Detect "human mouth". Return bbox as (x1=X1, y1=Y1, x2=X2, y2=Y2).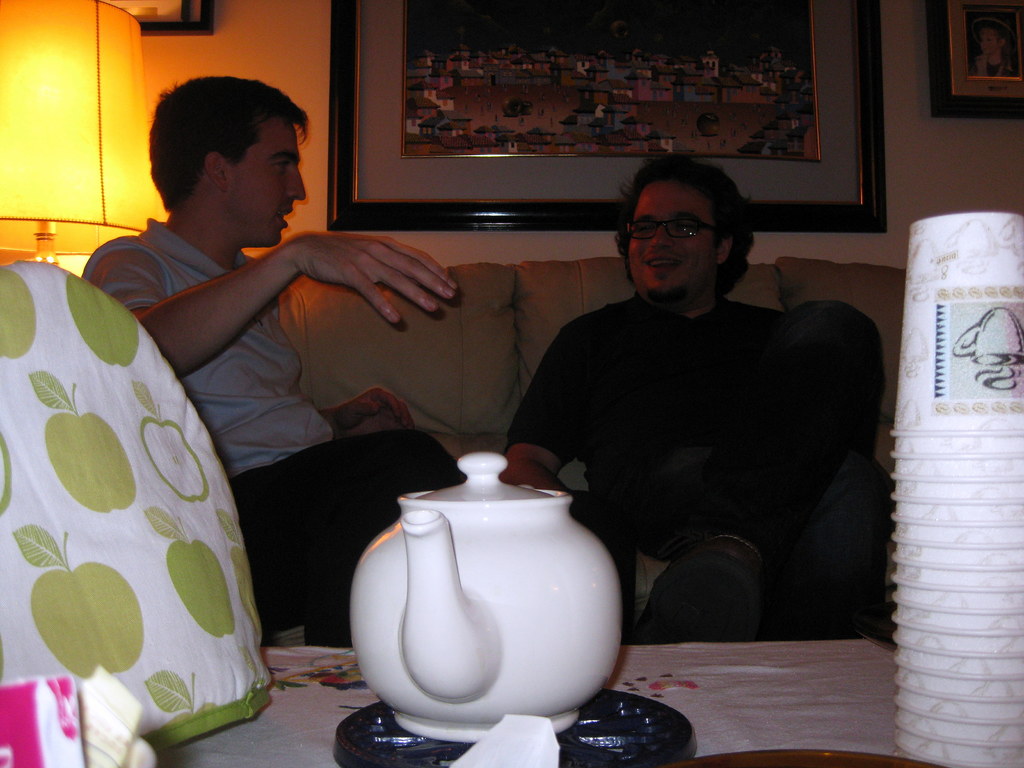
(x1=277, y1=201, x2=296, y2=232).
